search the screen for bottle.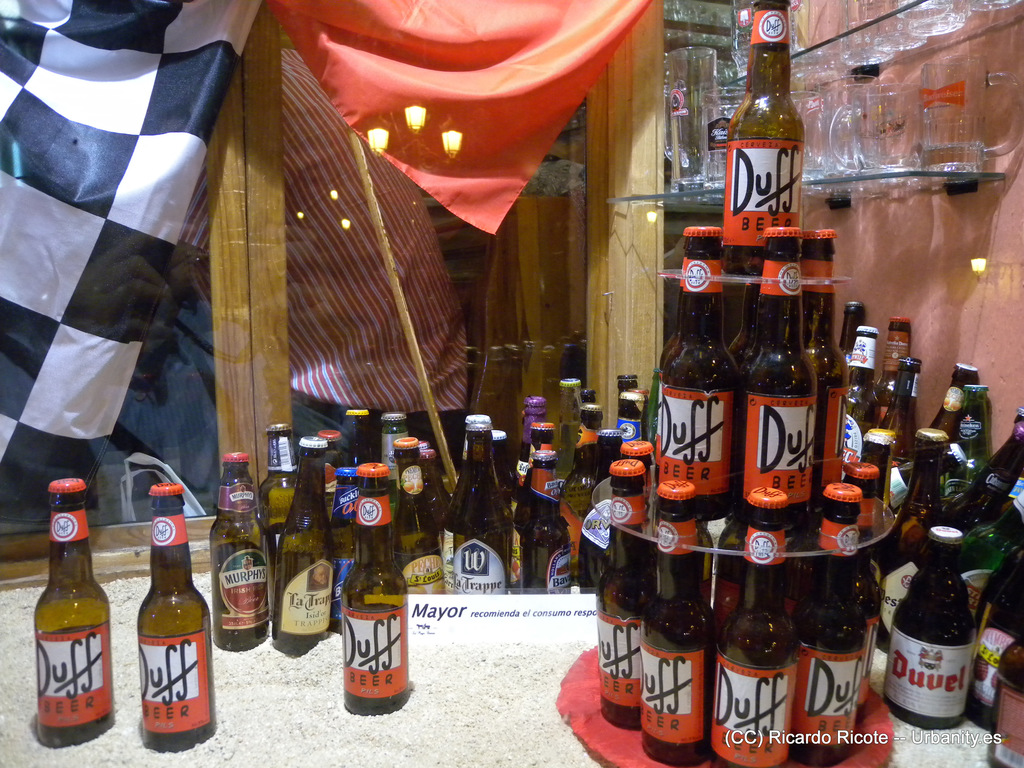
Found at rect(954, 385, 993, 472).
